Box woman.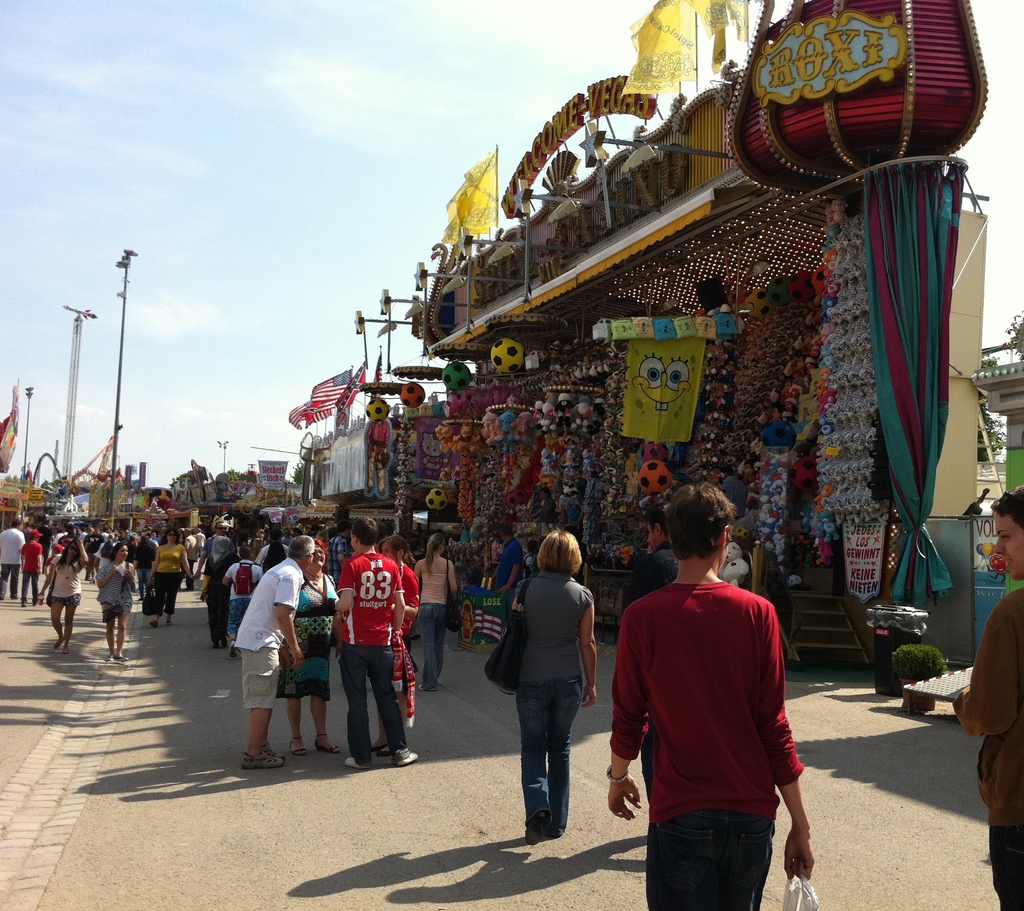
rect(416, 532, 460, 690).
